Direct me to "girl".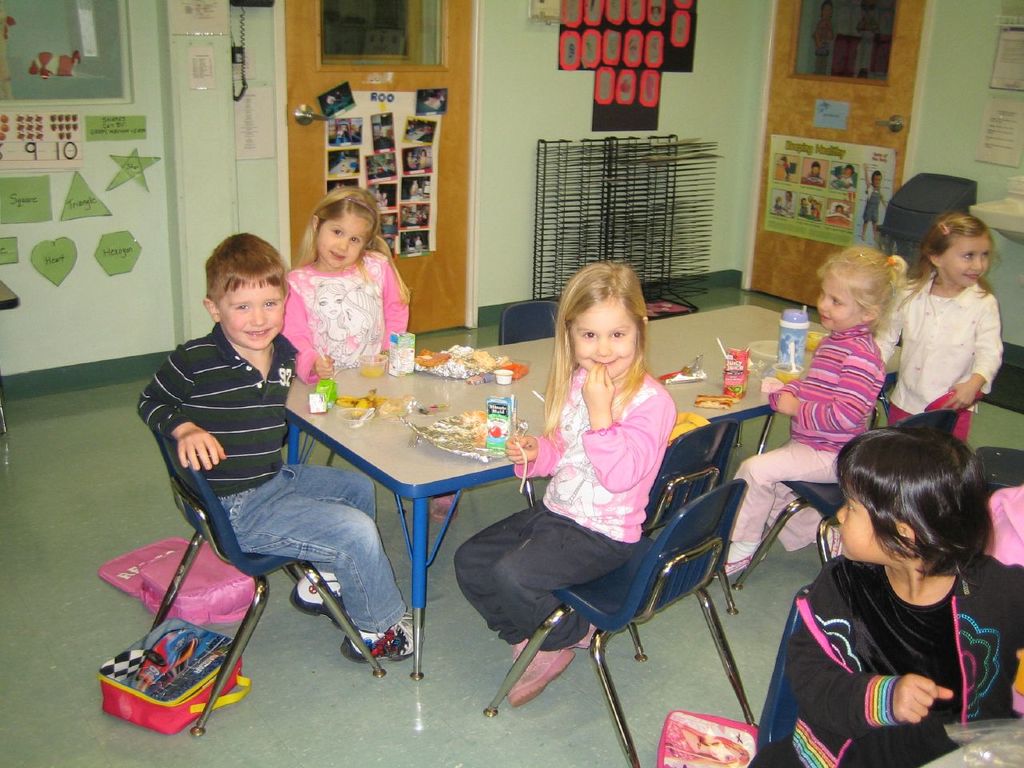
Direction: (716, 246, 906, 582).
